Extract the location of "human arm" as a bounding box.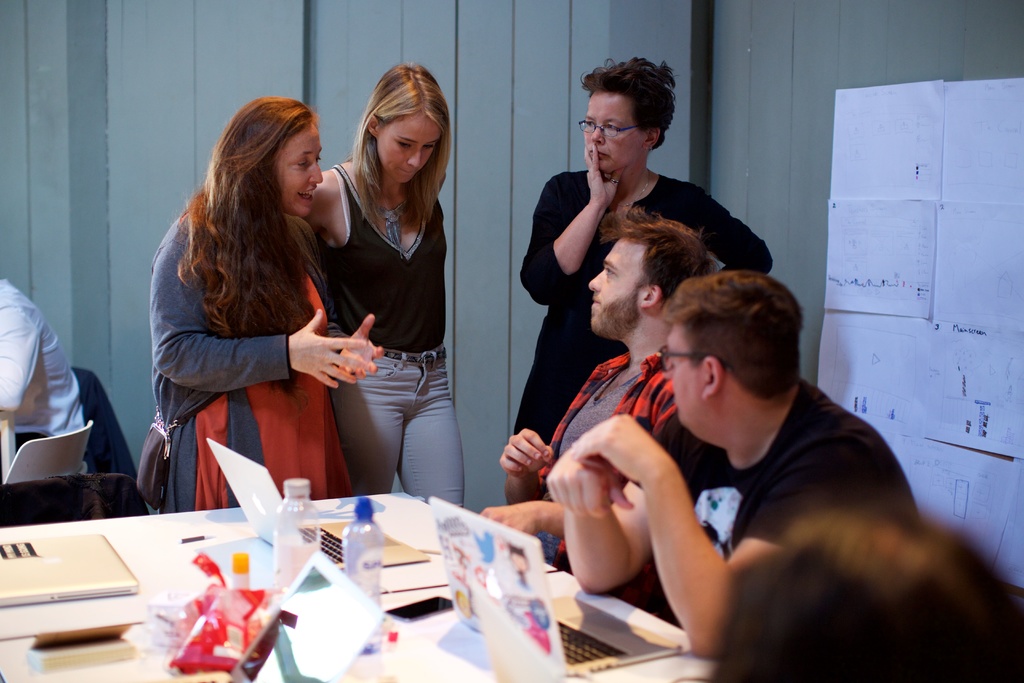
{"left": 427, "top": 165, "right": 461, "bottom": 205}.
